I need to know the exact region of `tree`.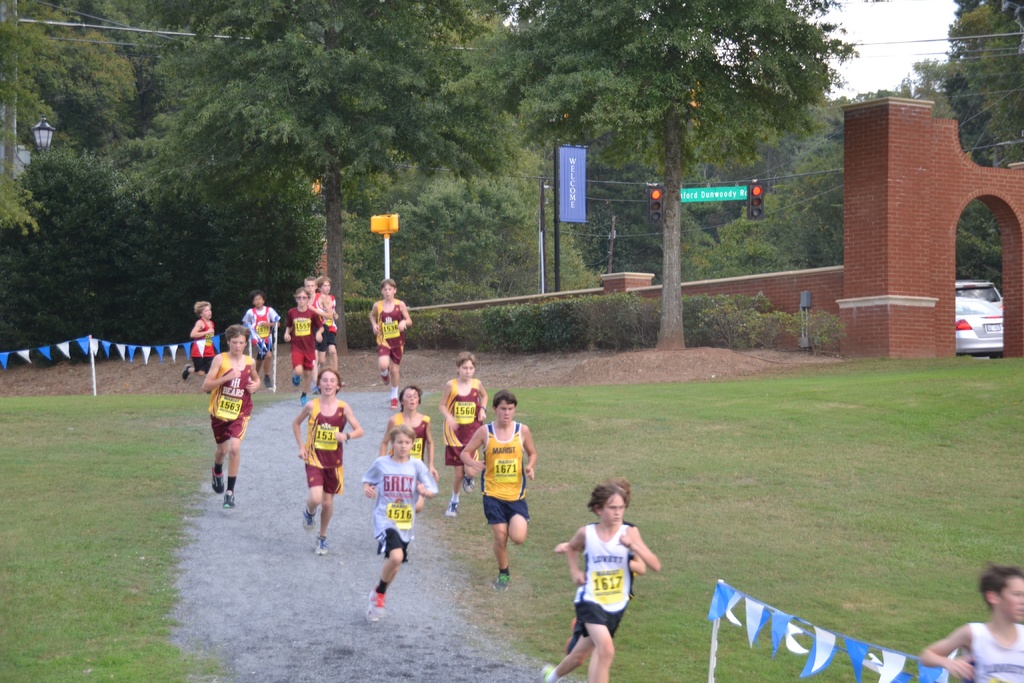
Region: rect(0, 0, 146, 238).
